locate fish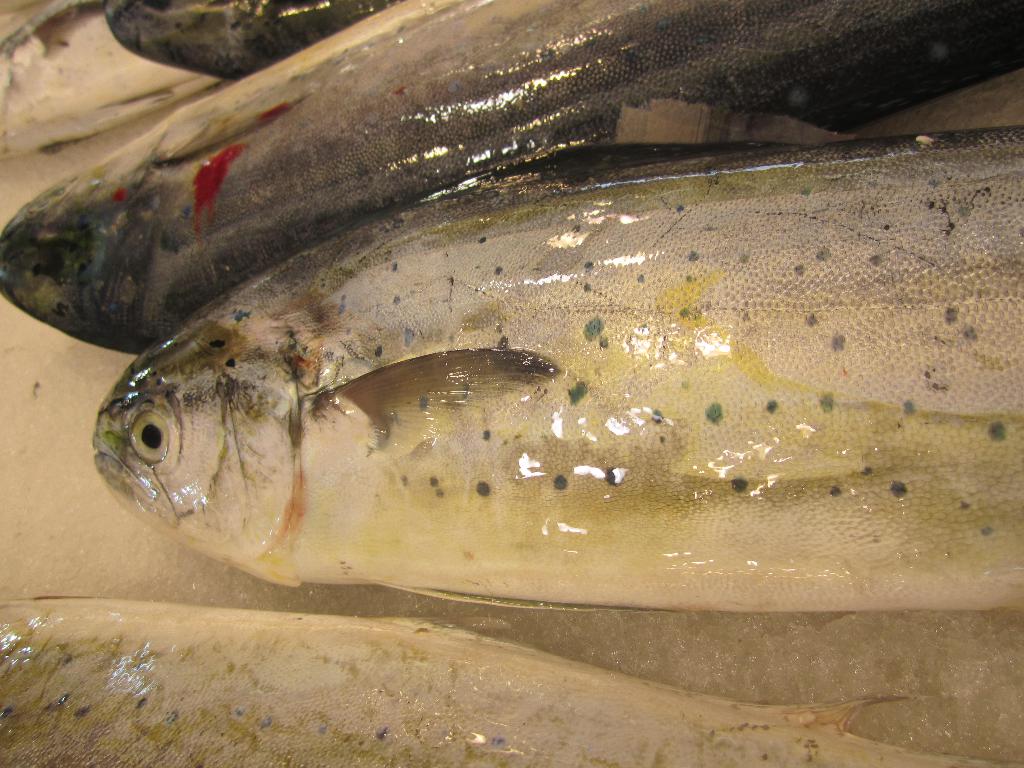
<box>1,0,1023,357</box>
